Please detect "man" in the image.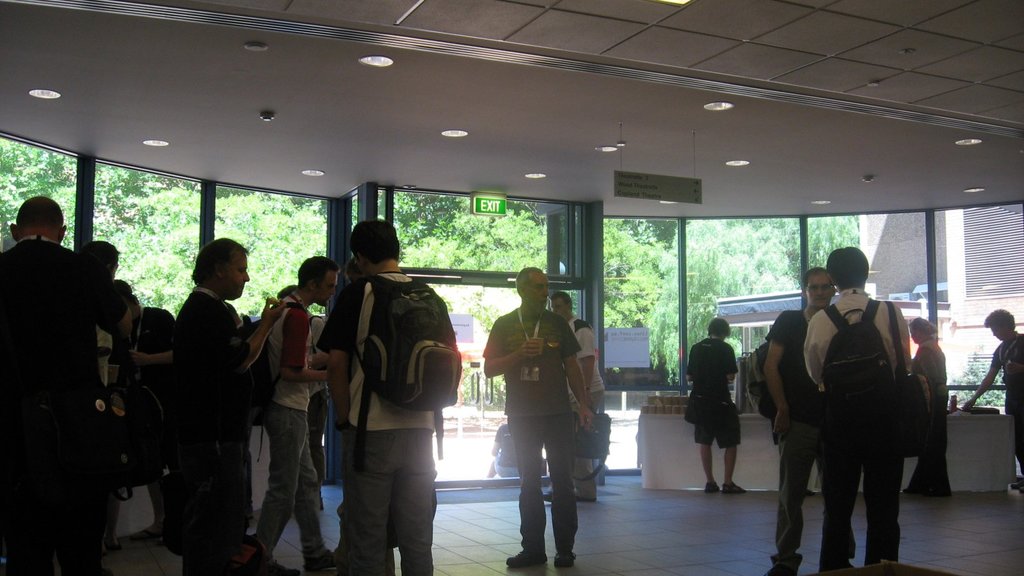
x1=318, y1=214, x2=462, y2=575.
